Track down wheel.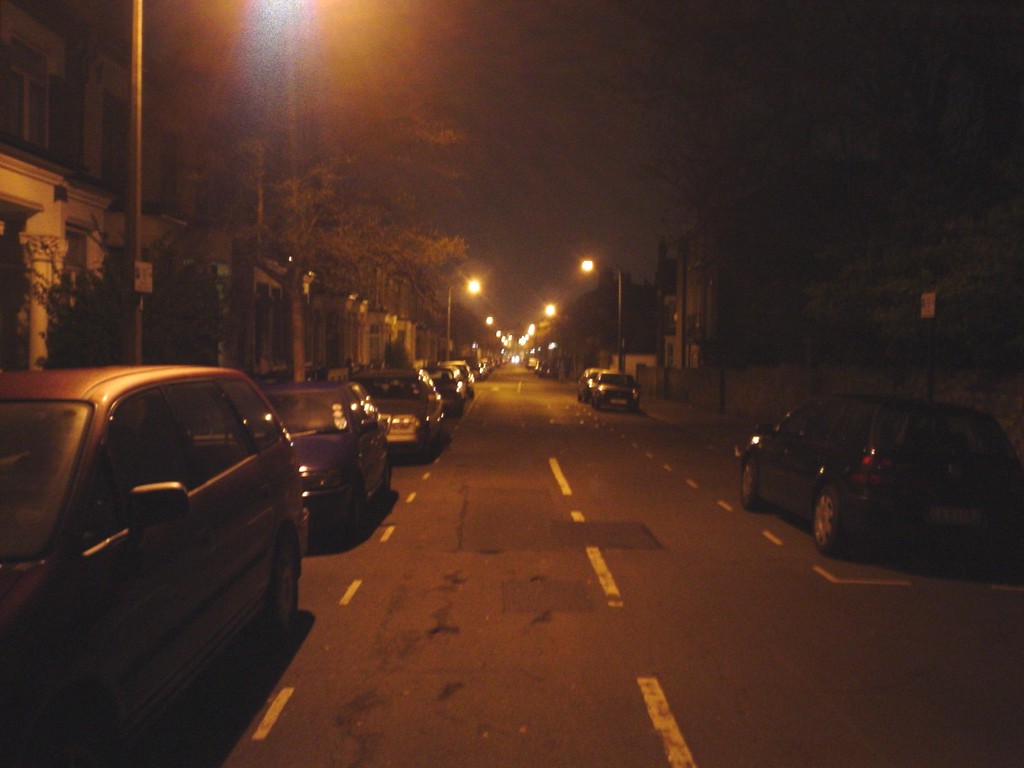
Tracked to bbox=[418, 426, 430, 460].
